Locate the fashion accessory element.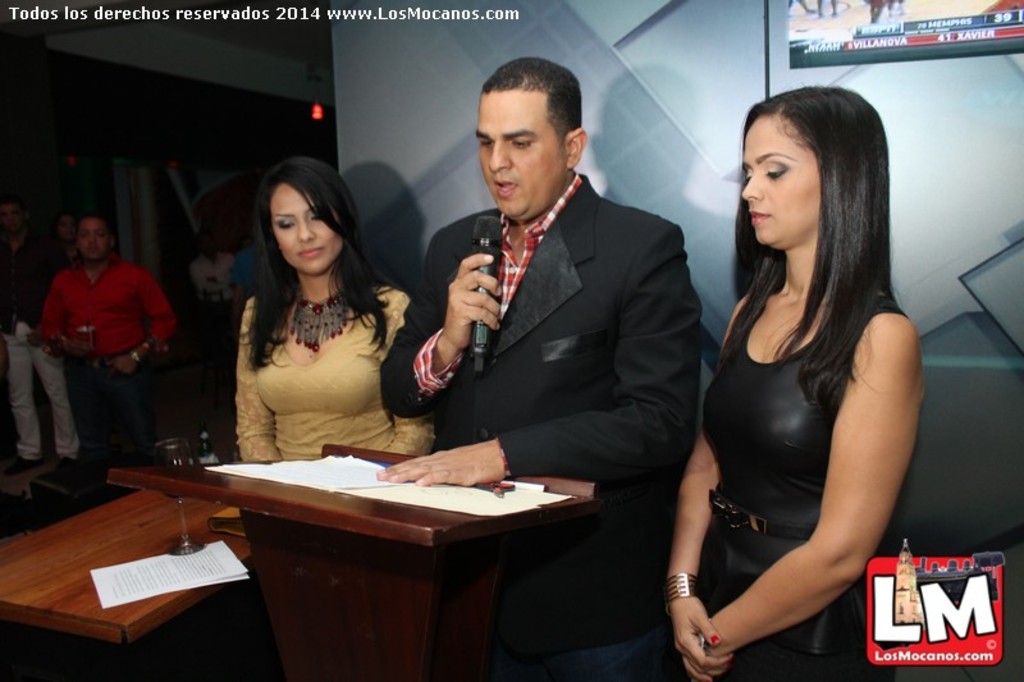
Element bbox: l=659, t=569, r=703, b=618.
